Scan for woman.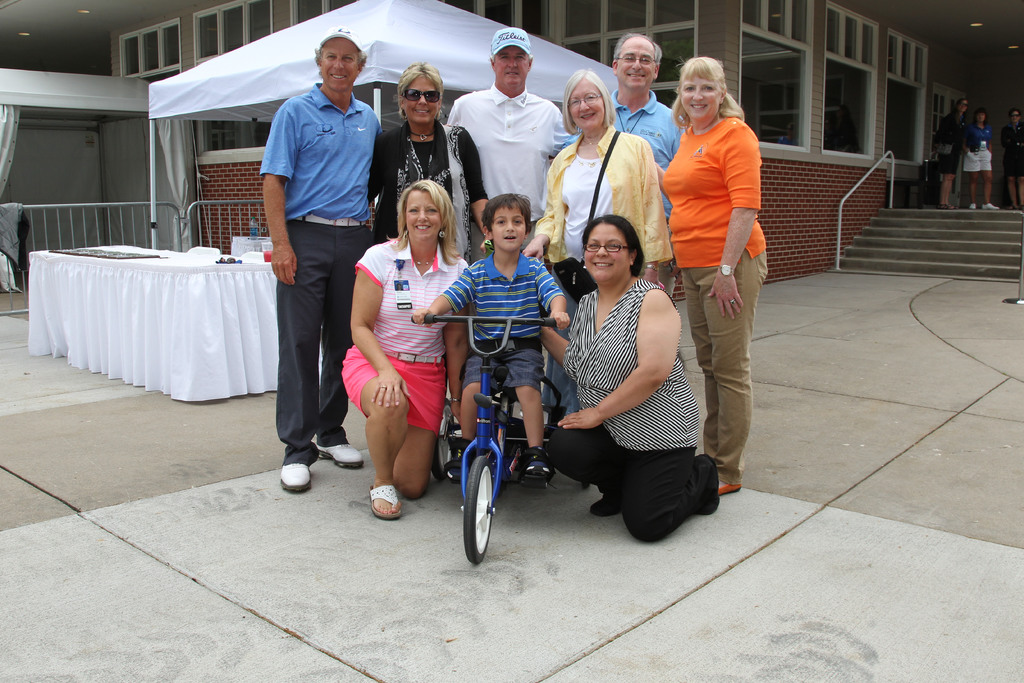
Scan result: l=963, t=108, r=994, b=207.
